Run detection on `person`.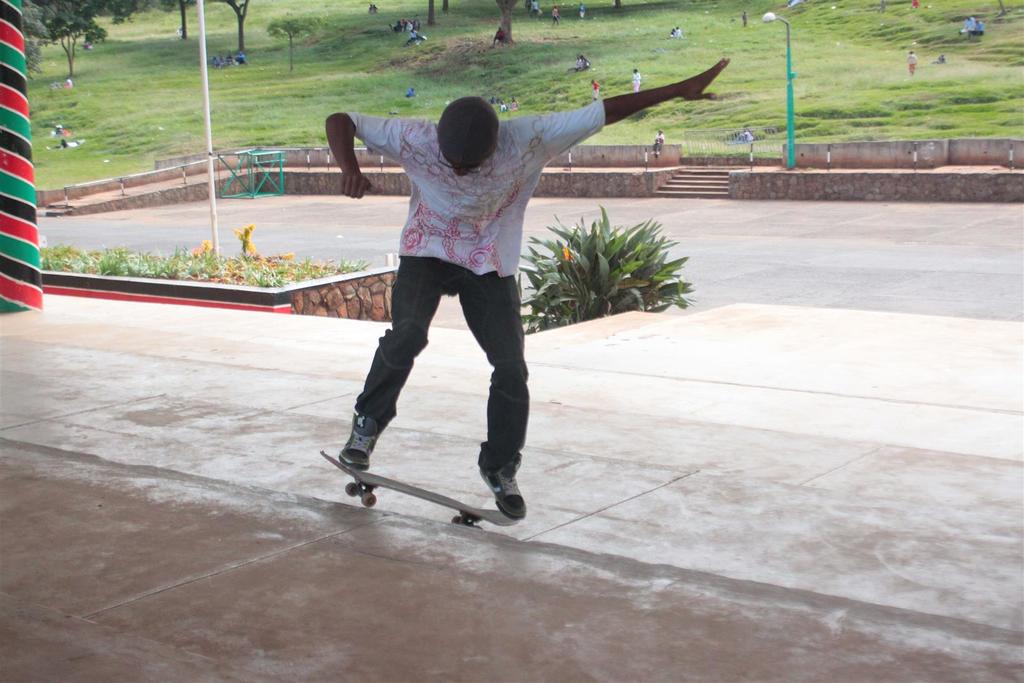
Result: bbox=(324, 60, 730, 520).
